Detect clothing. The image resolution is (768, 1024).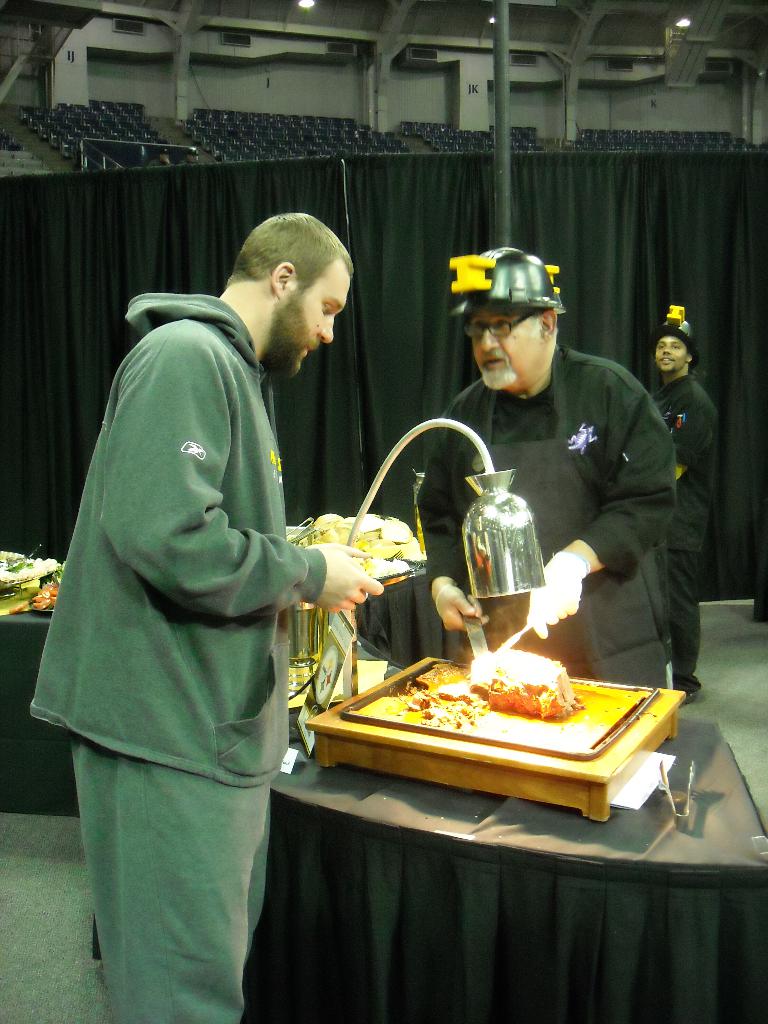
bbox(646, 368, 716, 686).
